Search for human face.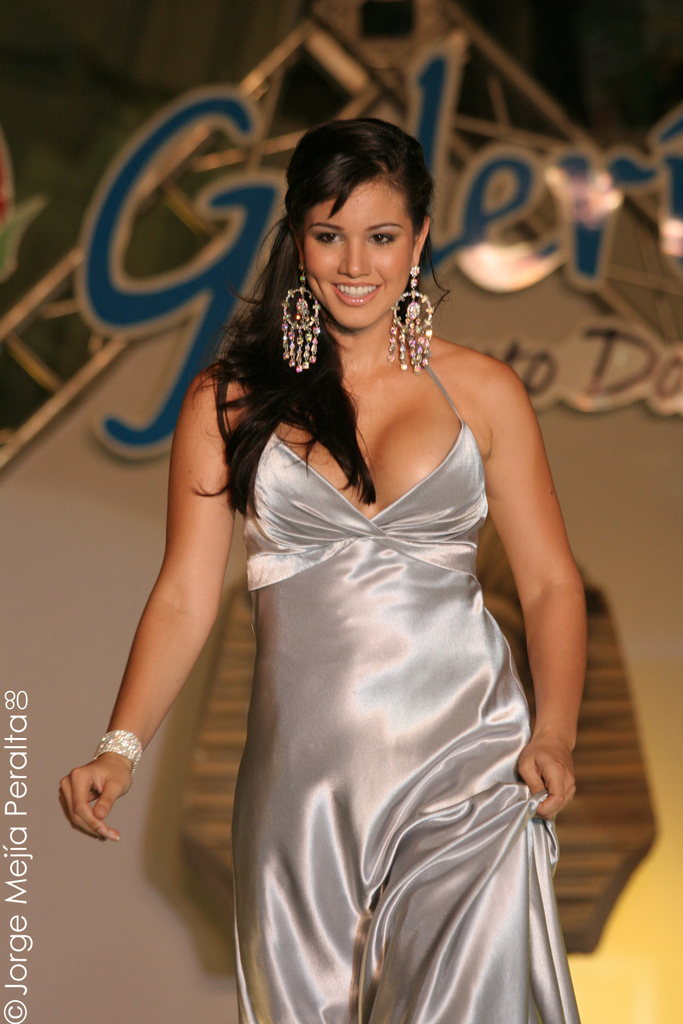
Found at x1=298 y1=184 x2=408 y2=329.
